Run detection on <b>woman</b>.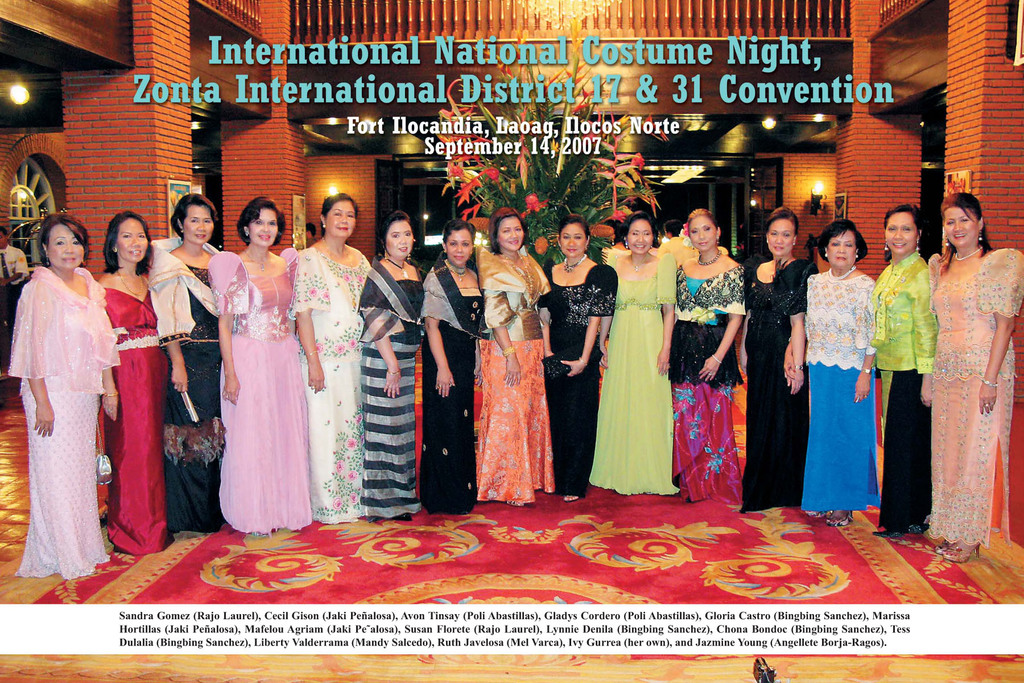
Result: <box>469,215,556,501</box>.
